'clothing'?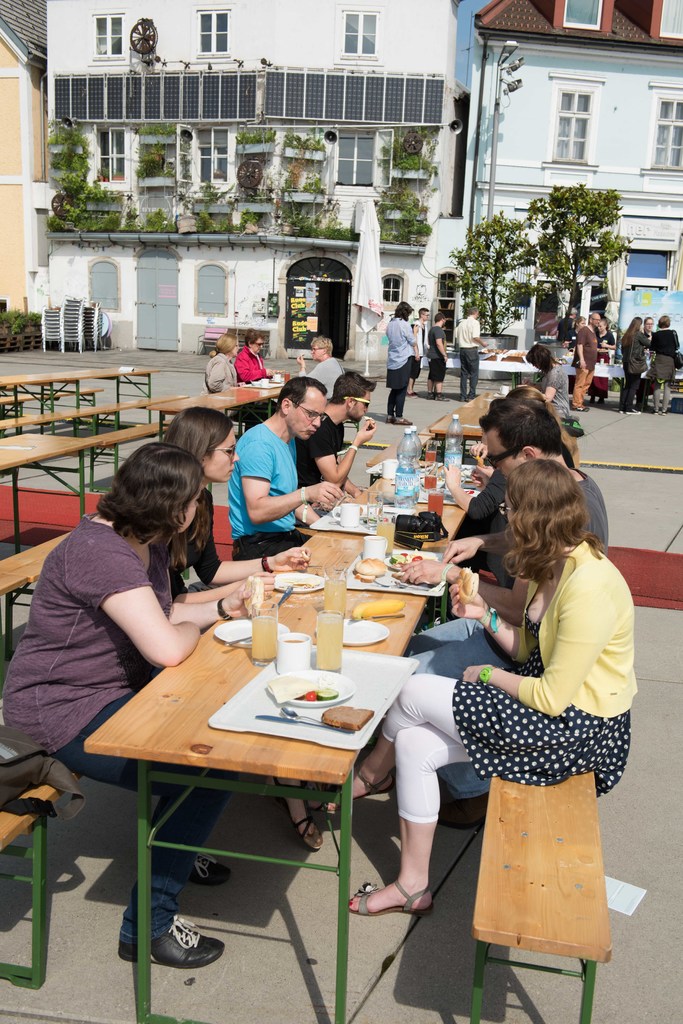
x1=294, y1=416, x2=345, y2=483
